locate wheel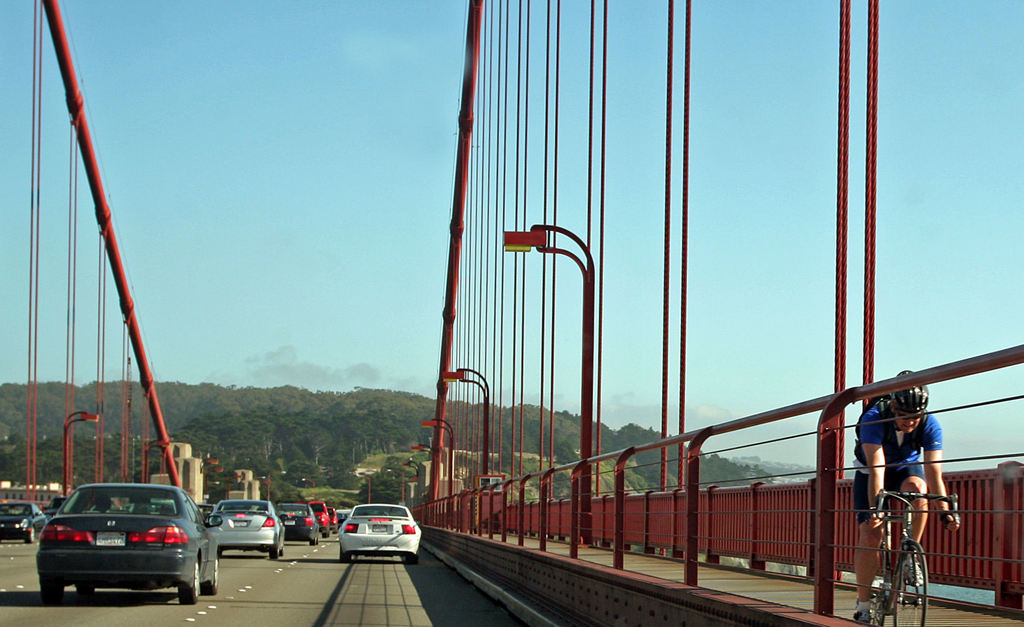
locate(27, 528, 35, 544)
